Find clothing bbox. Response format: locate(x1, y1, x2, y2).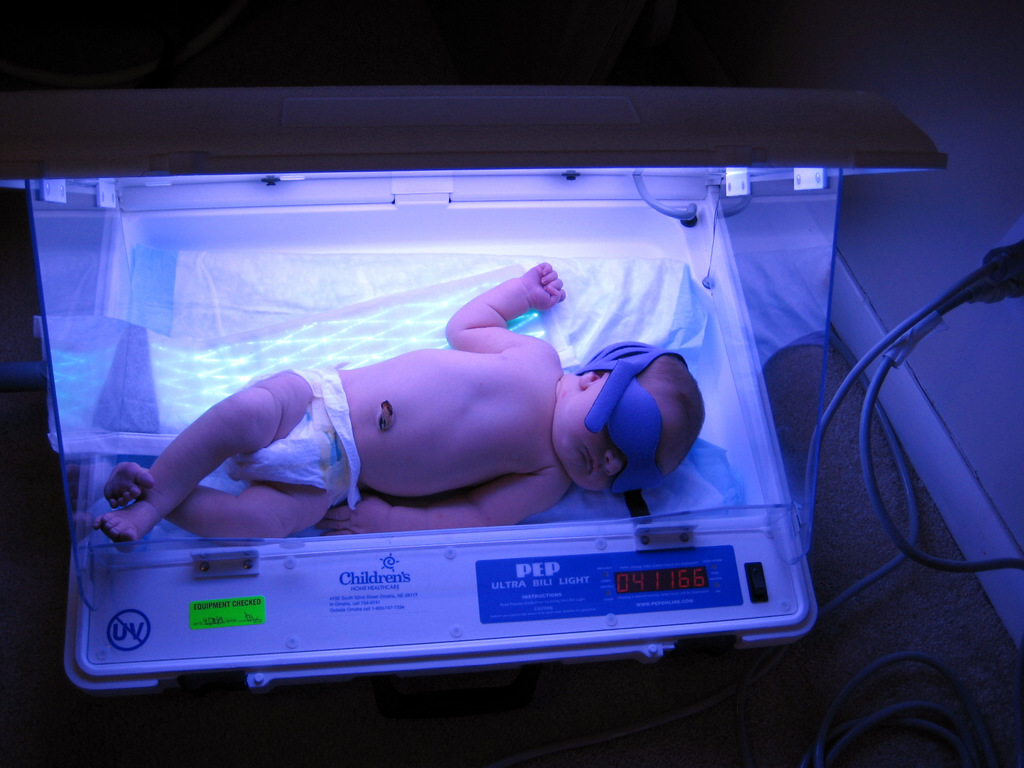
locate(224, 358, 355, 513).
